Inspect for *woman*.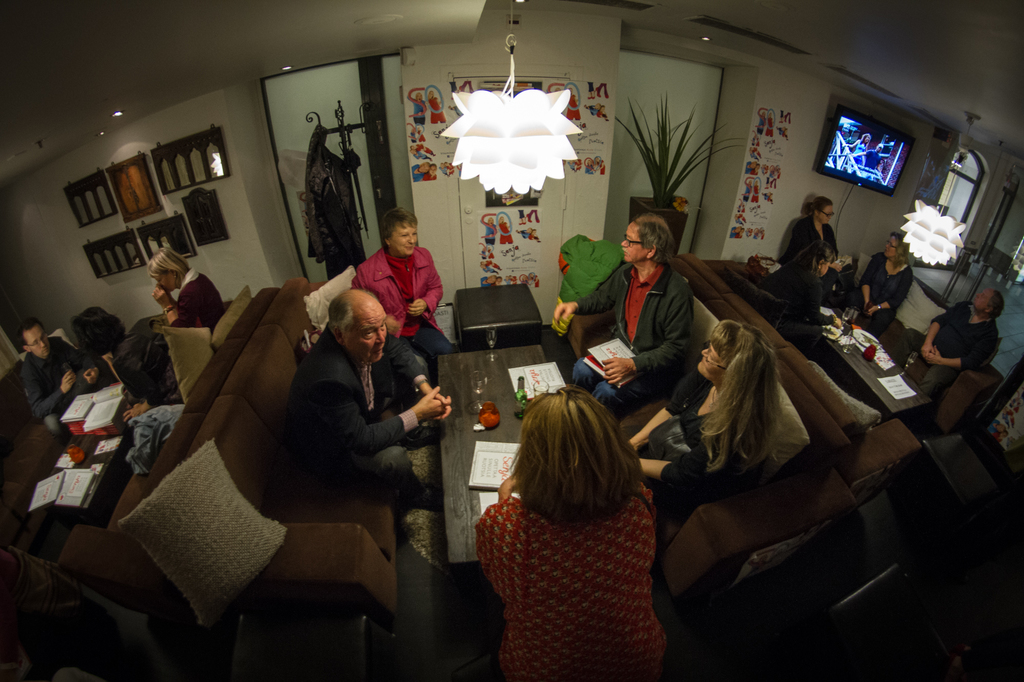
Inspection: bbox=[149, 243, 224, 342].
